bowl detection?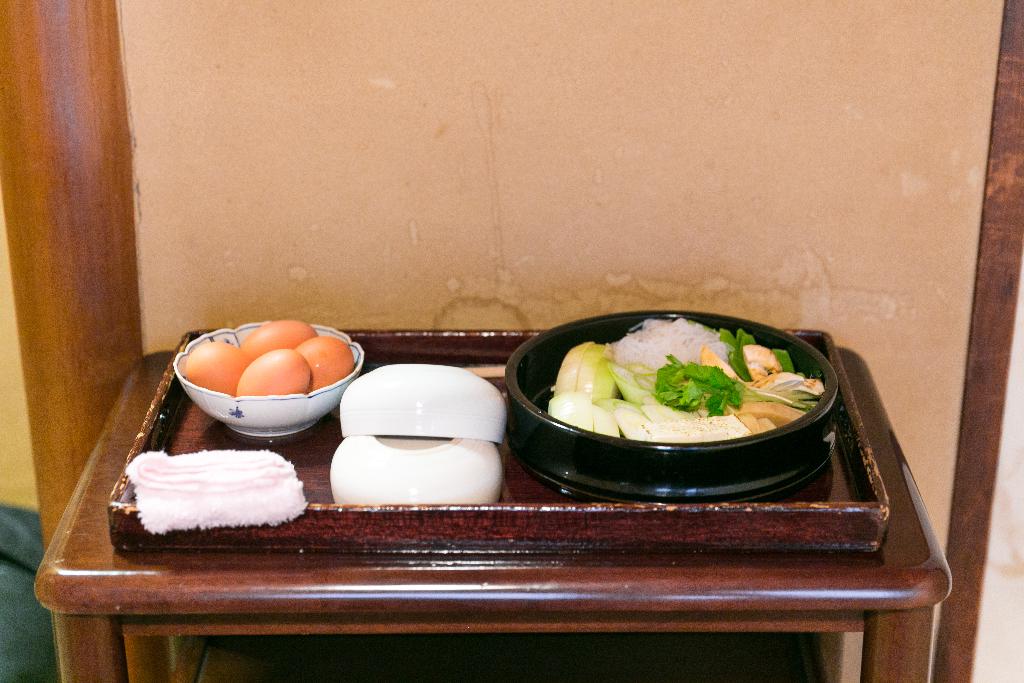
329 436 504 504
